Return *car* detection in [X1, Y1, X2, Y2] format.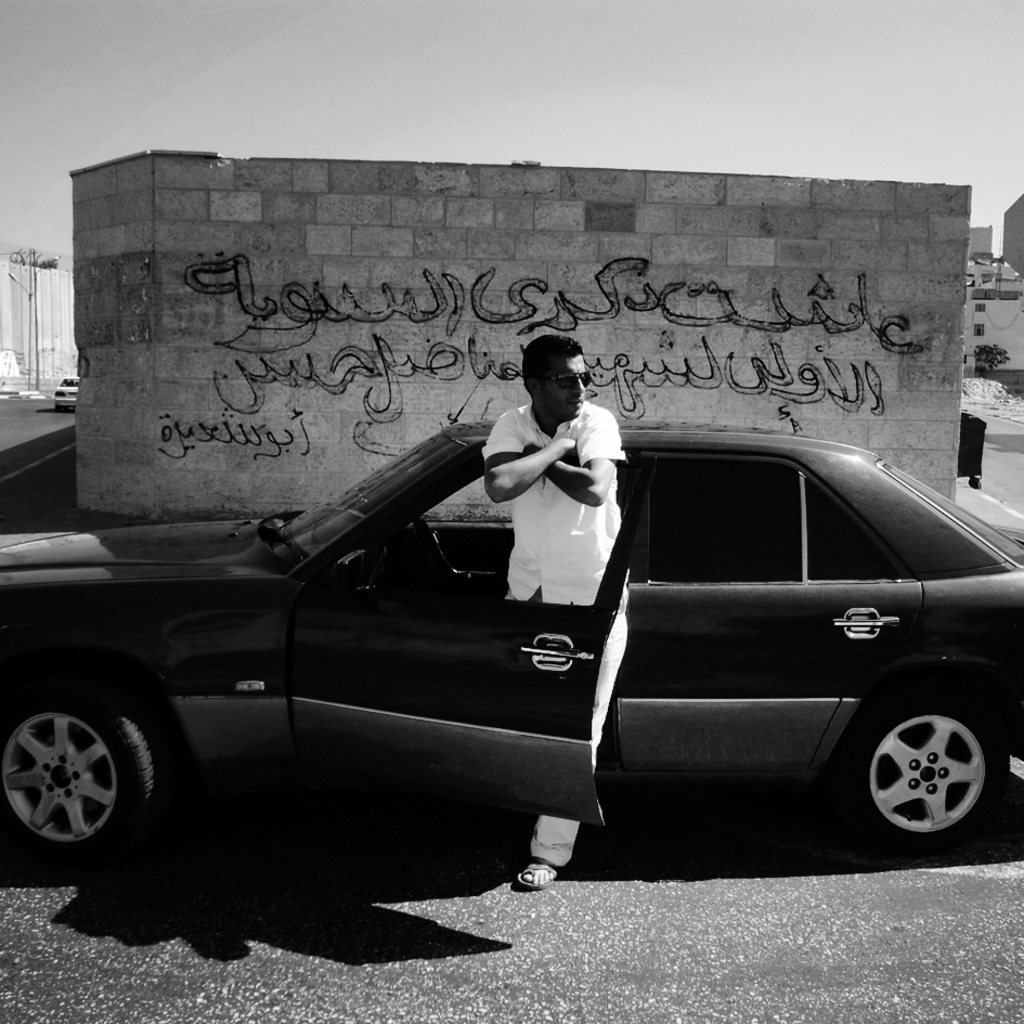
[23, 412, 1023, 876].
